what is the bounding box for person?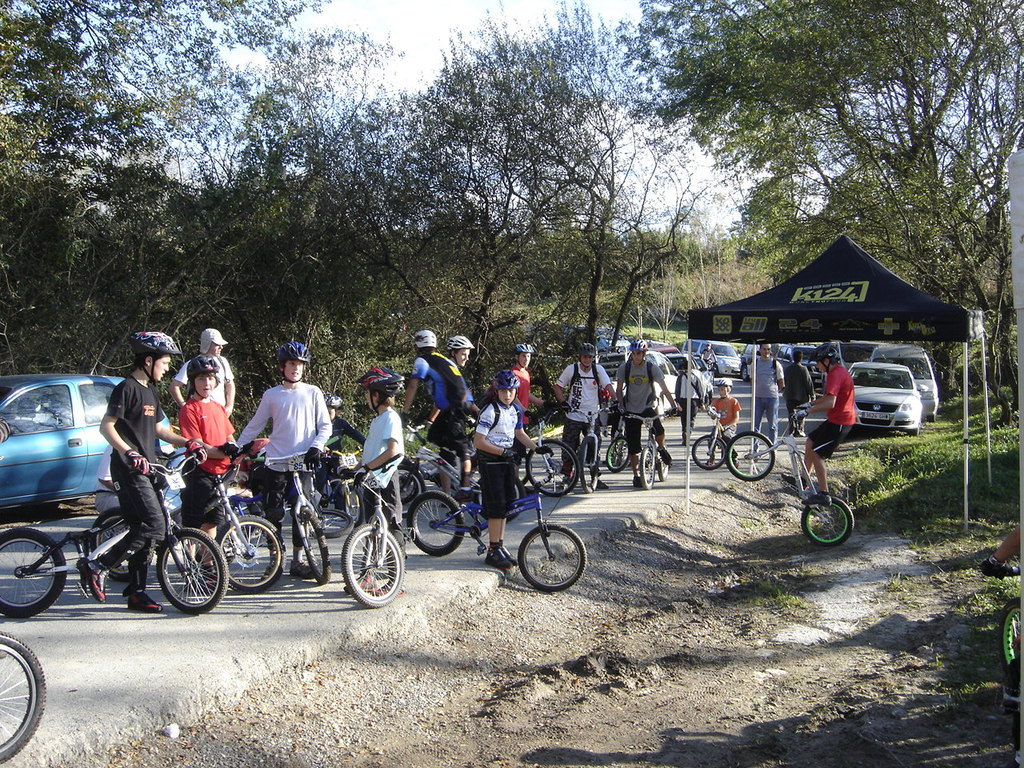
(left=620, top=340, right=666, bottom=484).
